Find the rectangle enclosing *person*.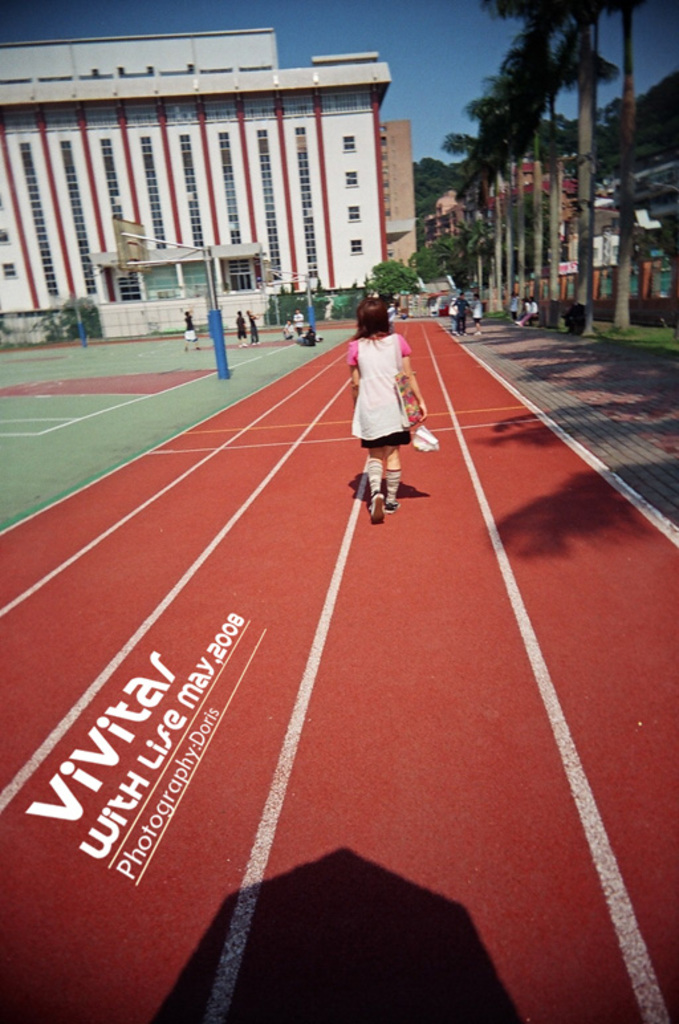
x1=180, y1=309, x2=200, y2=354.
